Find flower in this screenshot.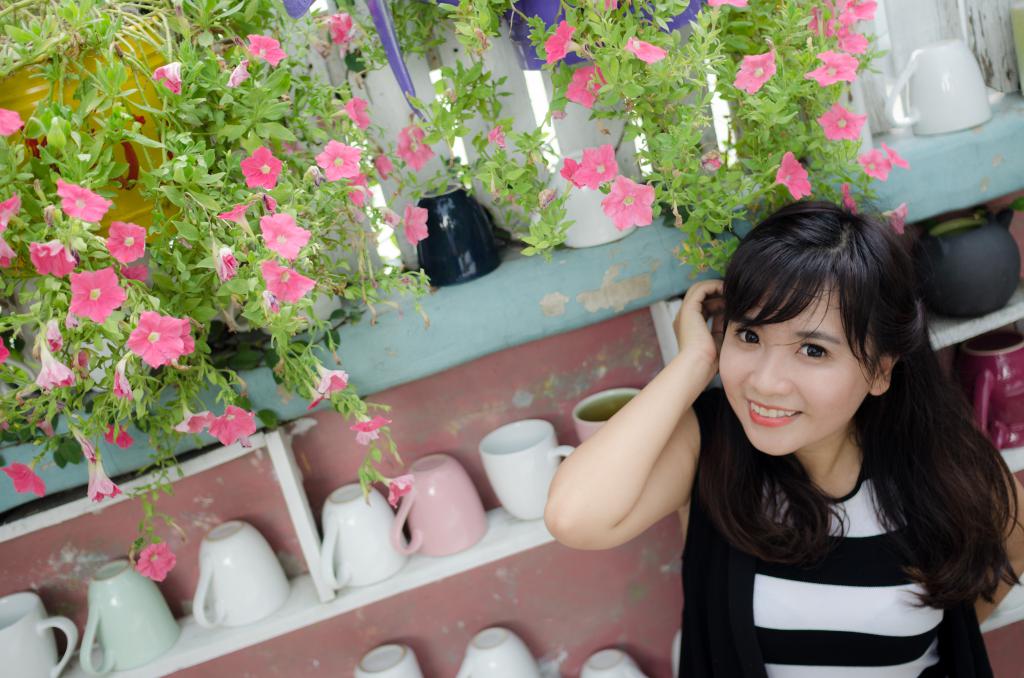
The bounding box for flower is locate(339, 176, 374, 207).
